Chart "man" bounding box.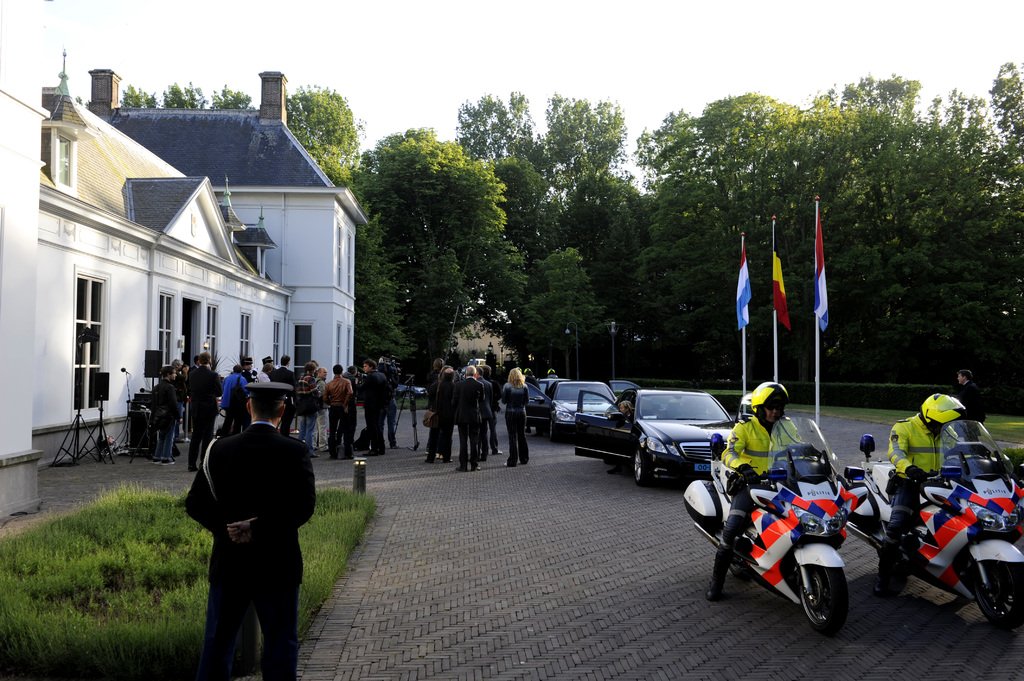
Charted: bbox(477, 367, 495, 467).
